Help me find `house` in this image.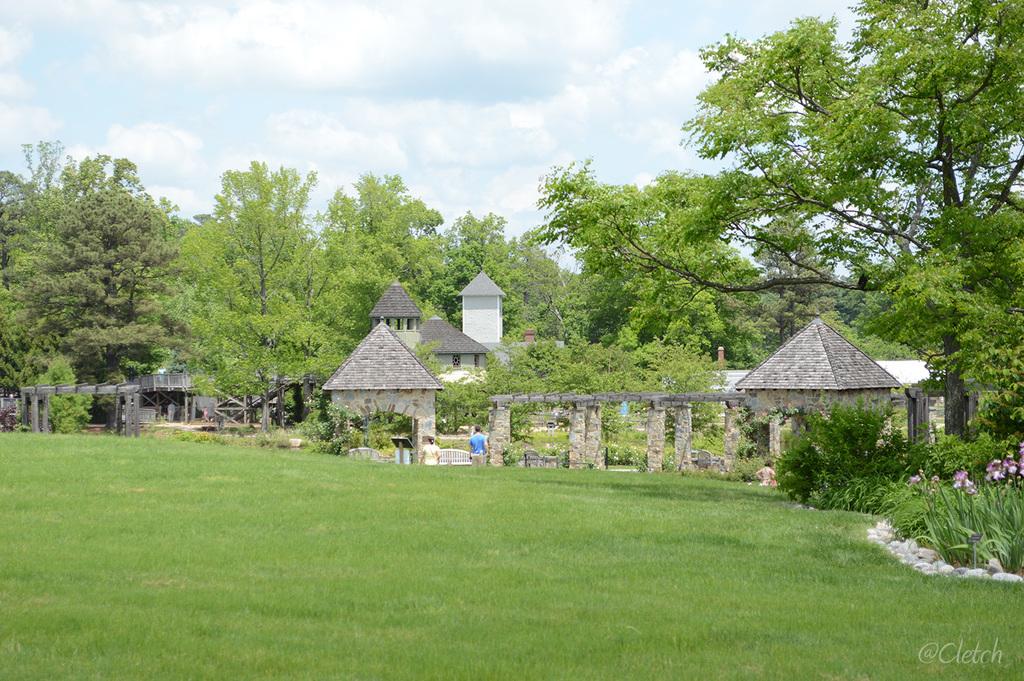
Found it: 415:316:494:387.
